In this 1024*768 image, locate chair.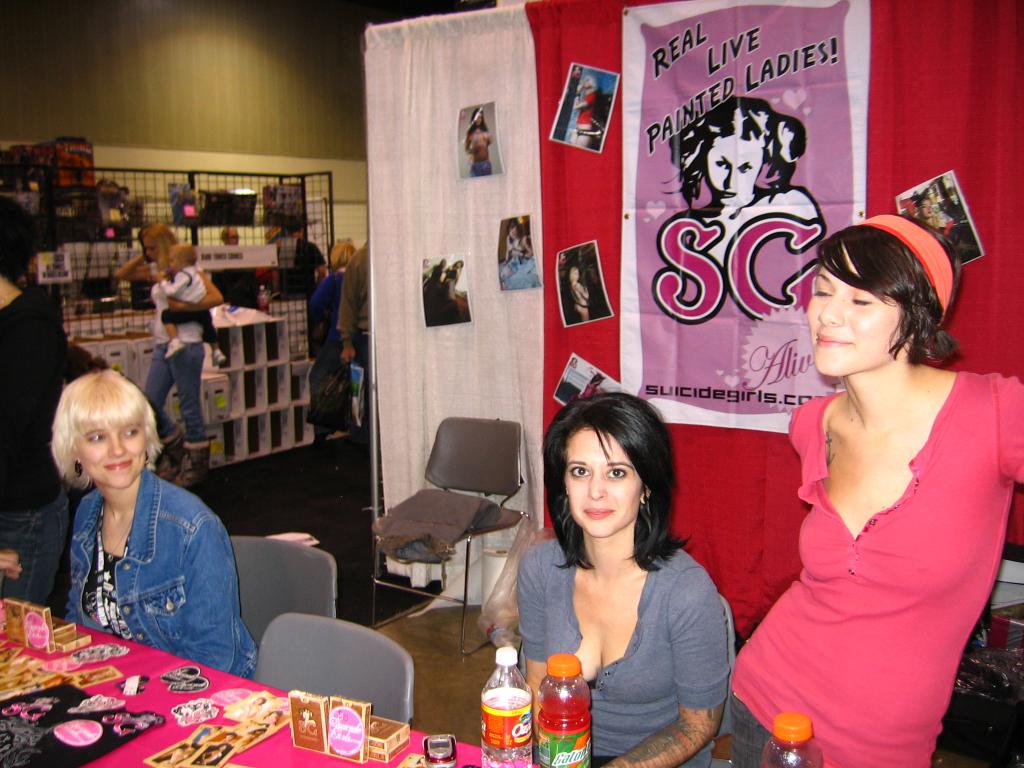
Bounding box: bbox=[371, 410, 525, 657].
